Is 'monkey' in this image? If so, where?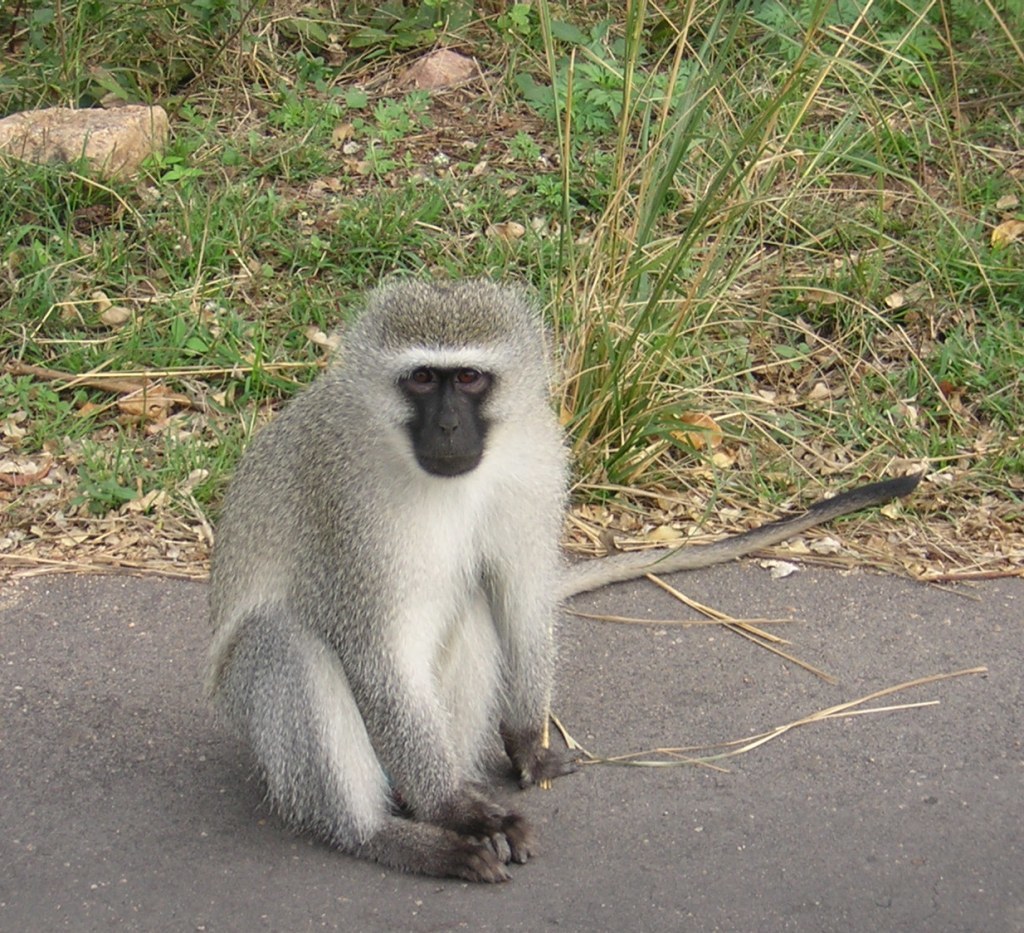
Yes, at [left=208, top=278, right=922, bottom=878].
